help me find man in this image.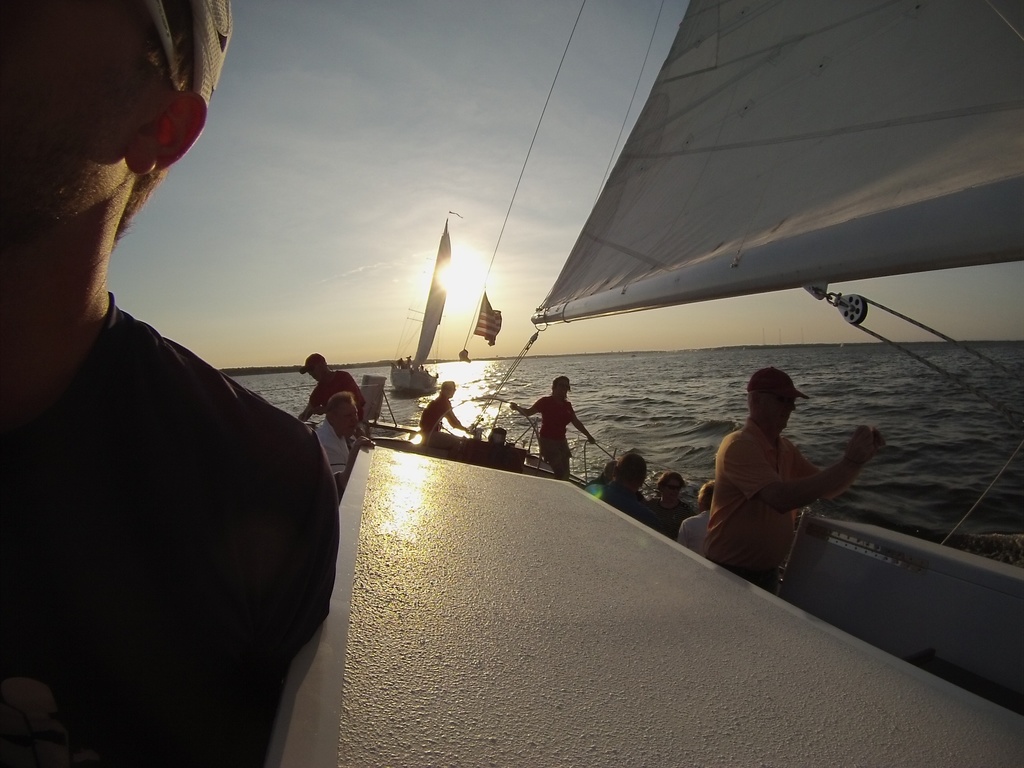
Found it: <region>691, 358, 867, 604</region>.
